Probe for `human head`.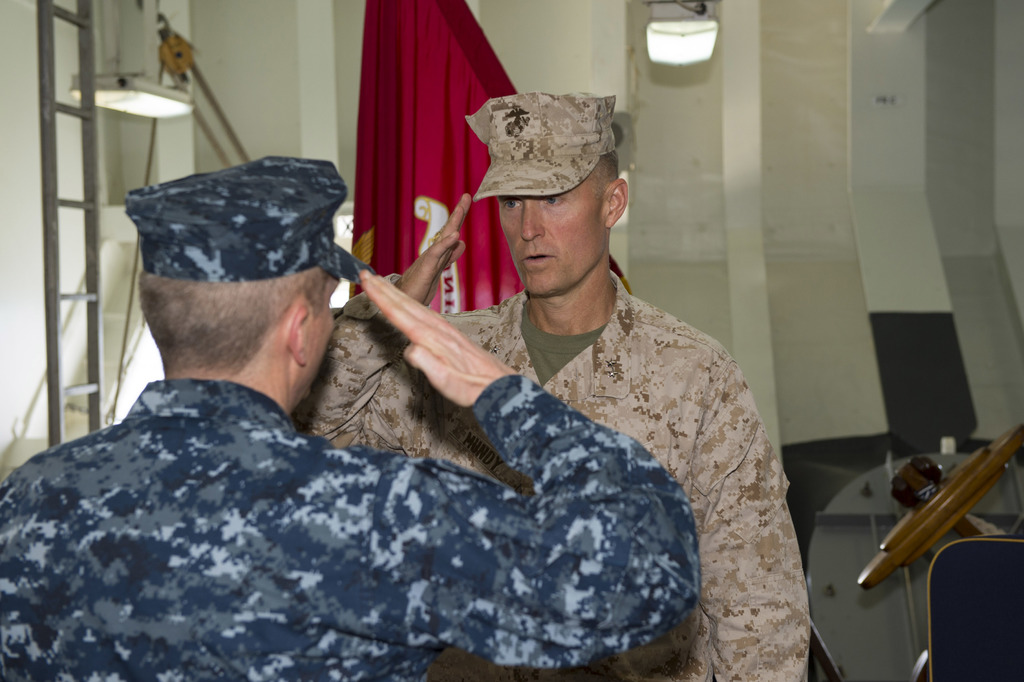
Probe result: l=462, t=92, r=628, b=299.
